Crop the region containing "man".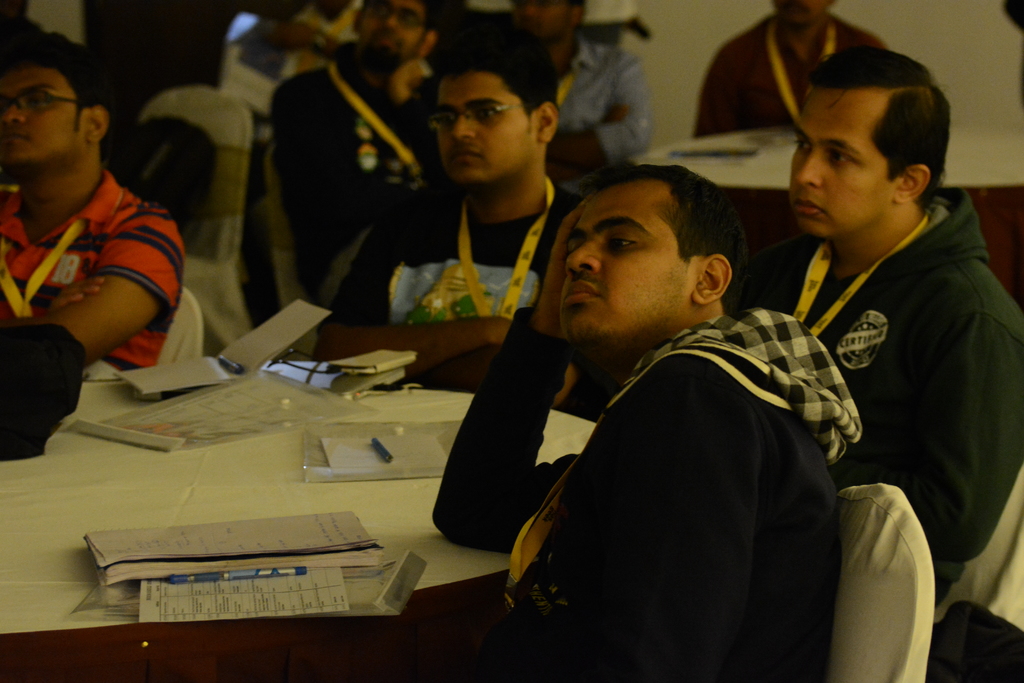
Crop region: pyautogui.locateOnScreen(442, 133, 878, 662).
